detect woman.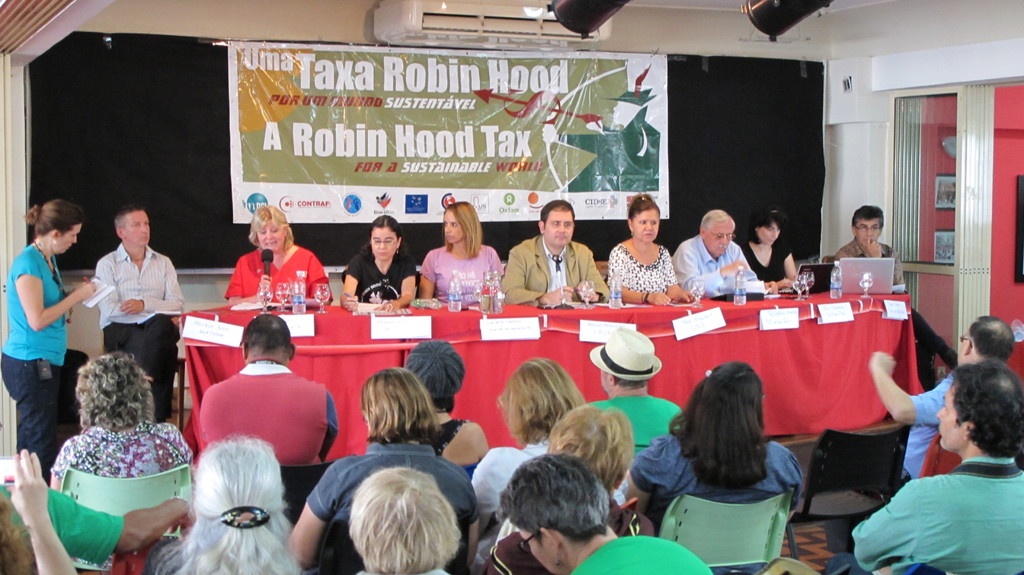
Detected at box=[218, 208, 339, 318].
